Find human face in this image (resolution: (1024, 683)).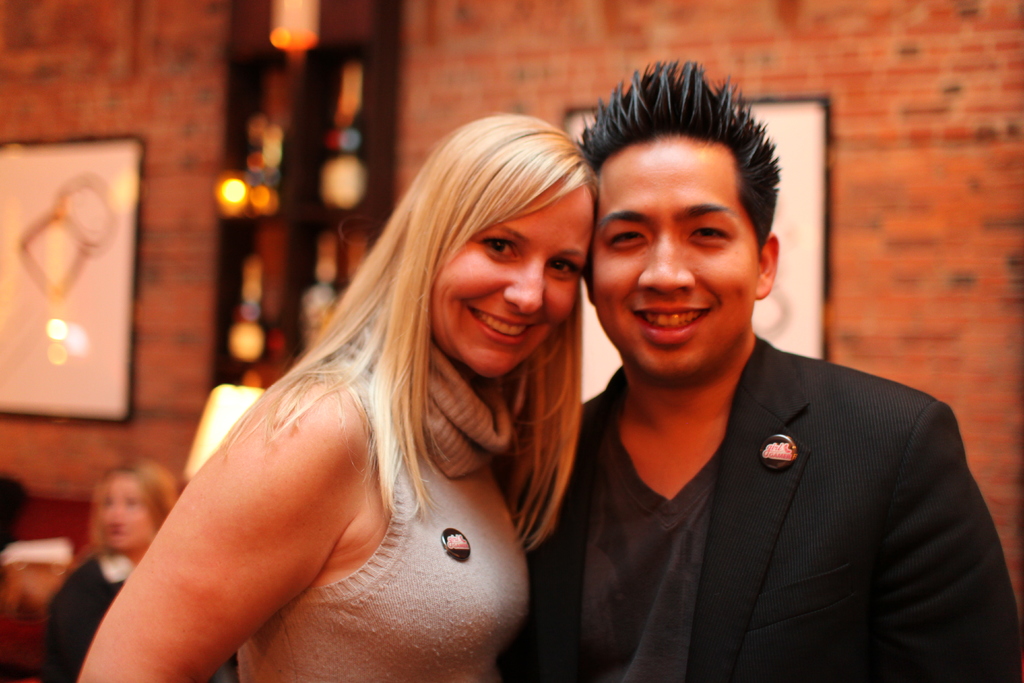
593 139 760 381.
